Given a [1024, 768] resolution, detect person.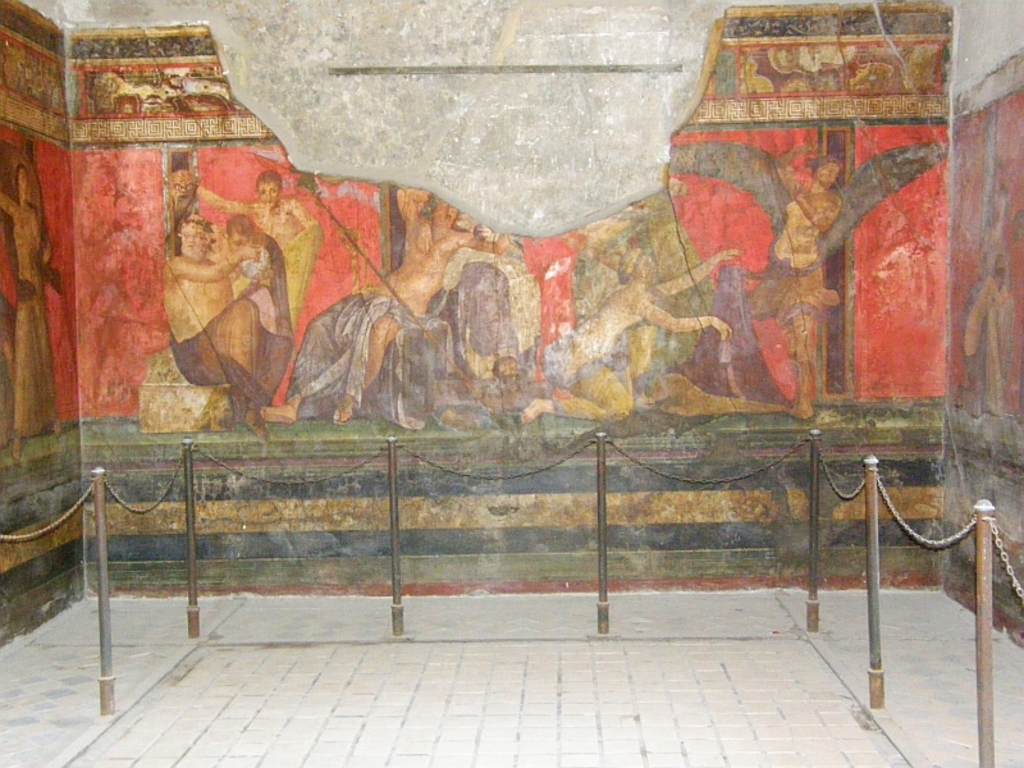
select_region(163, 174, 197, 255).
